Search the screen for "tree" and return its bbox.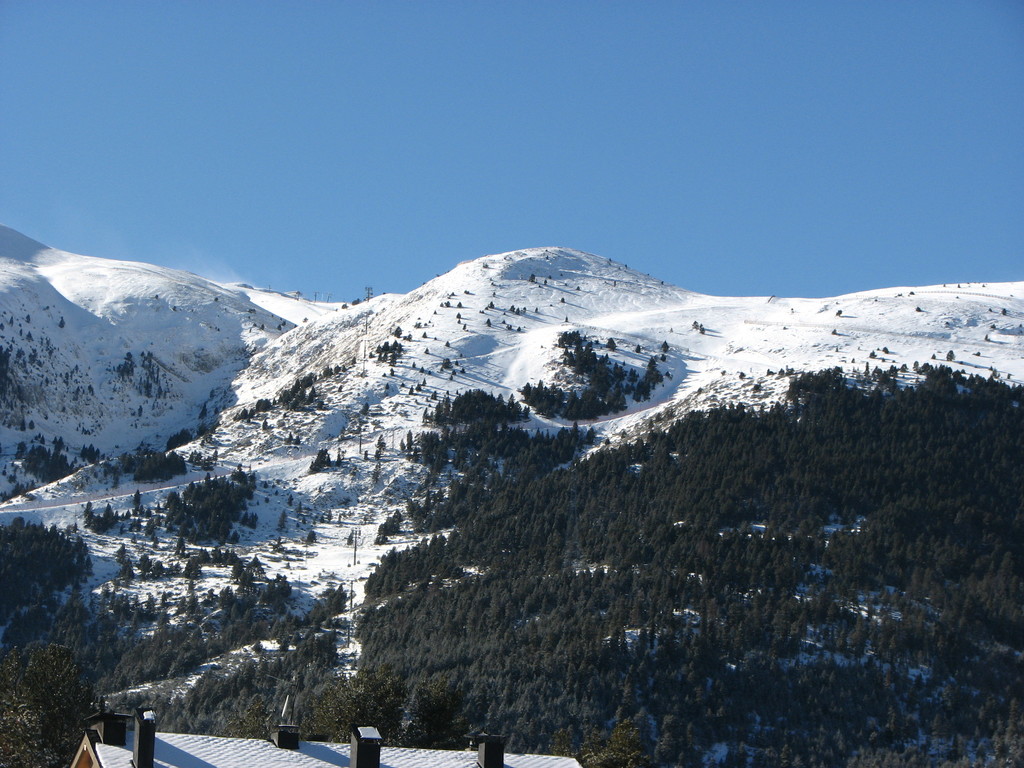
Found: {"left": 698, "top": 321, "right": 705, "bottom": 335}.
